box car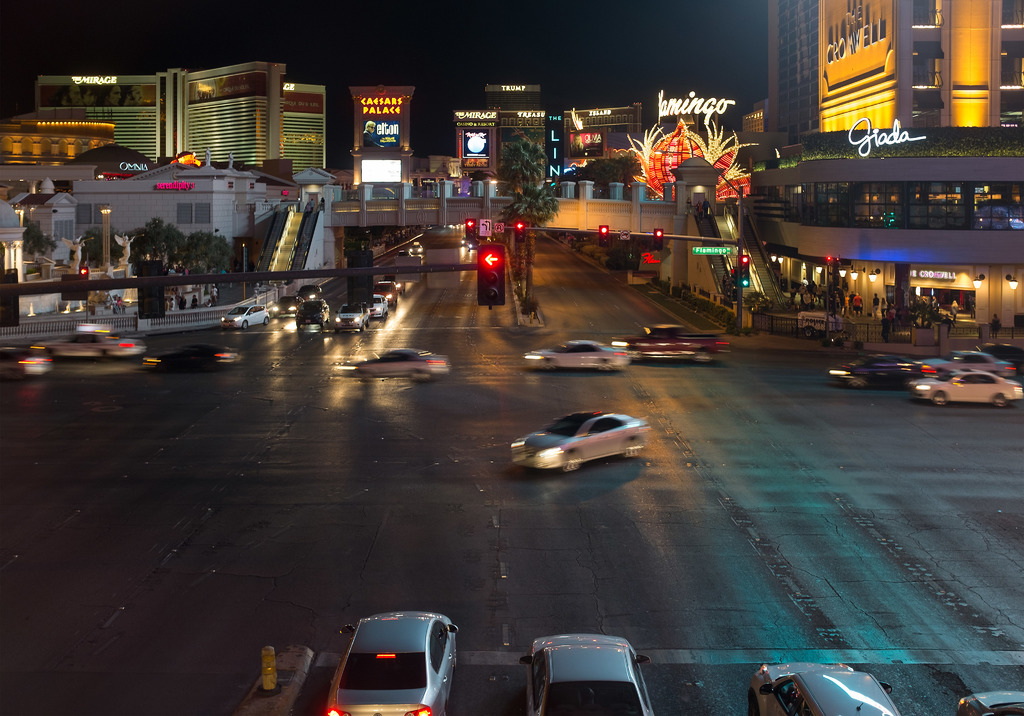
534, 336, 635, 370
